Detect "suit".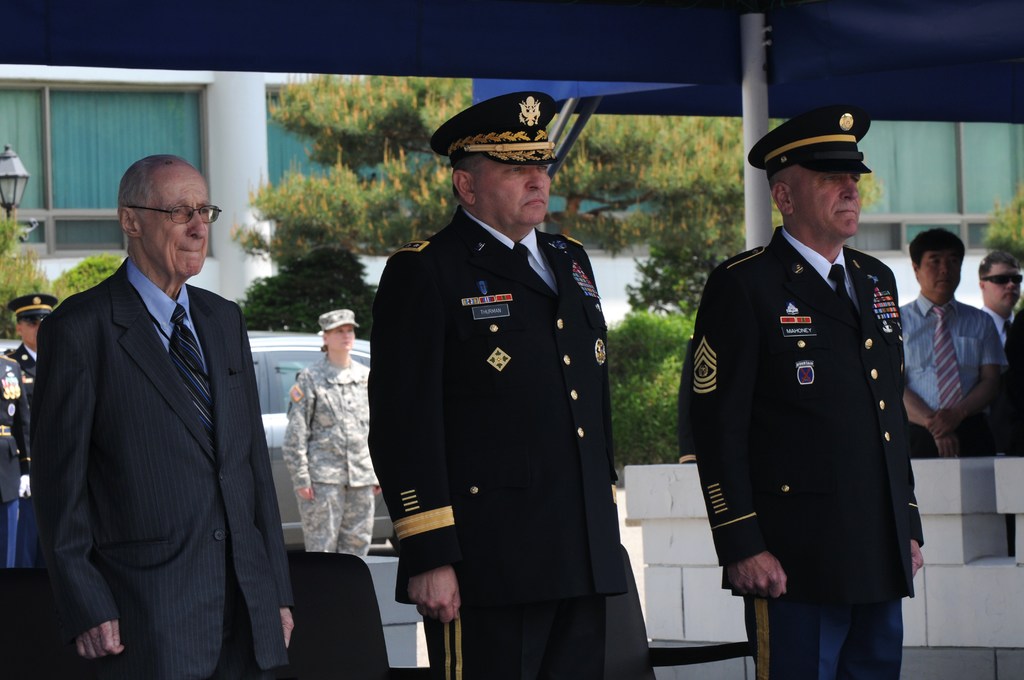
Detected at box(28, 250, 298, 679).
